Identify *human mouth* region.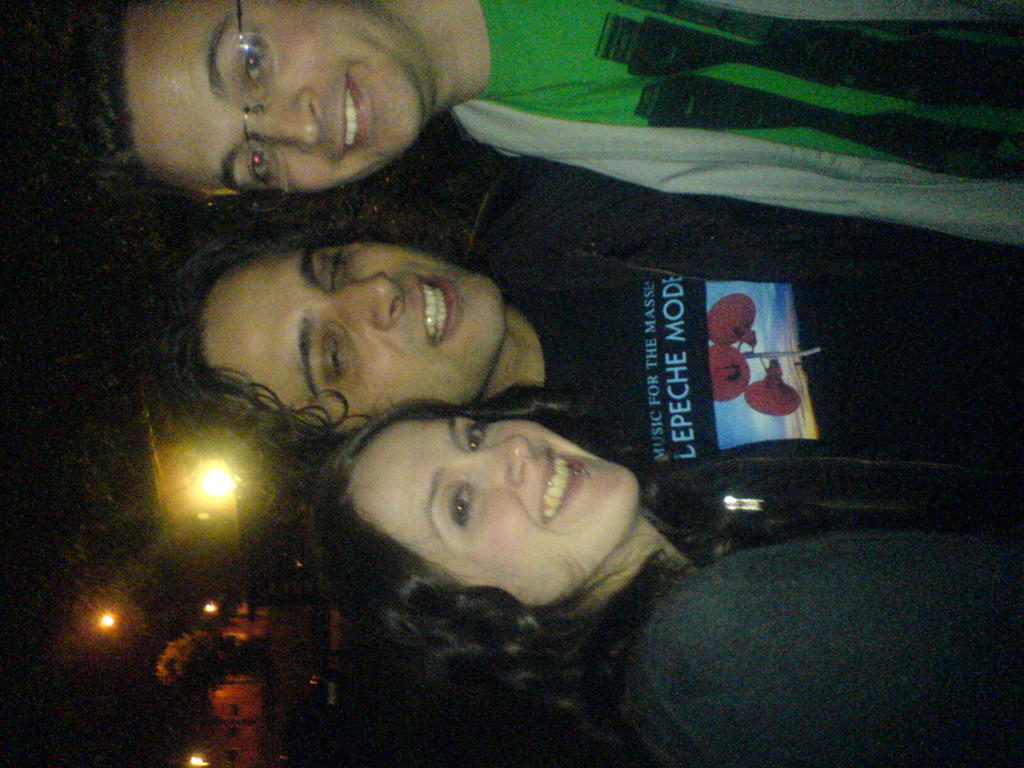
Region: pyautogui.locateOnScreen(538, 449, 585, 523).
